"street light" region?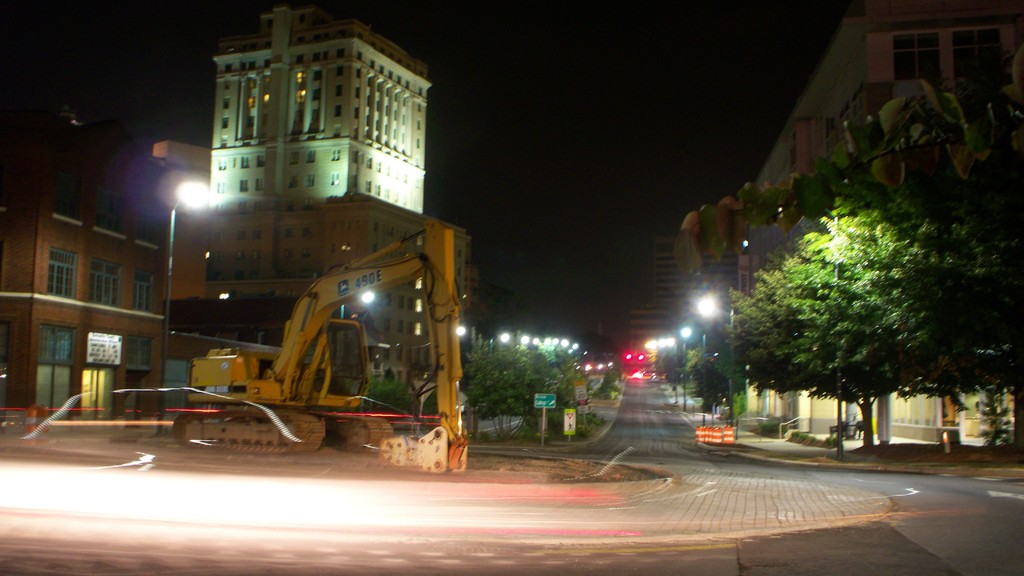
680, 324, 691, 411
